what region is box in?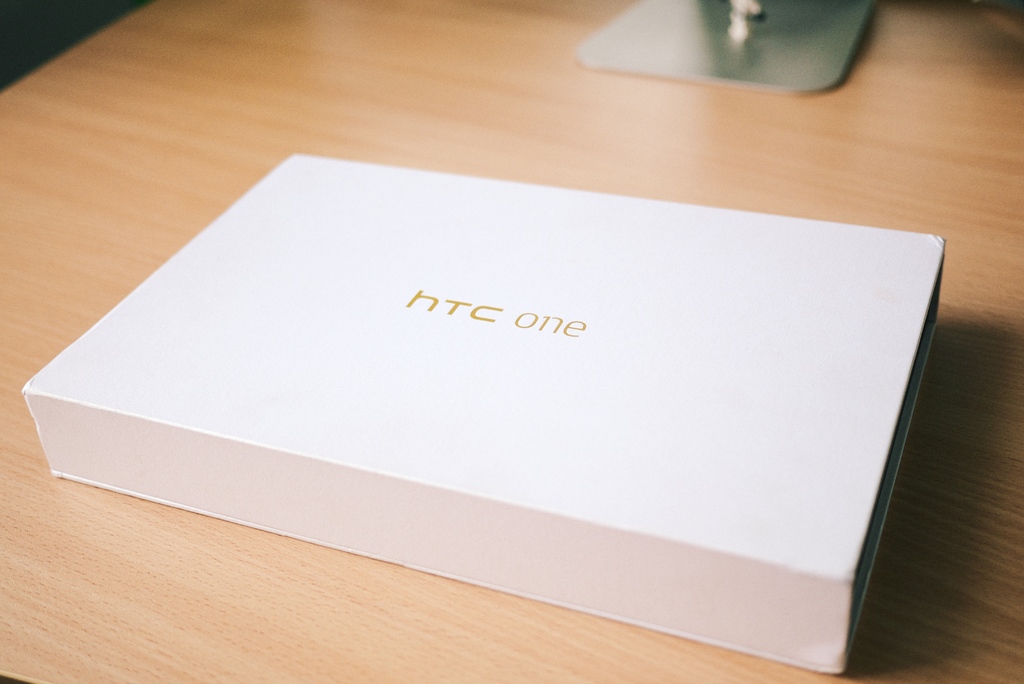
pyautogui.locateOnScreen(40, 149, 955, 626).
